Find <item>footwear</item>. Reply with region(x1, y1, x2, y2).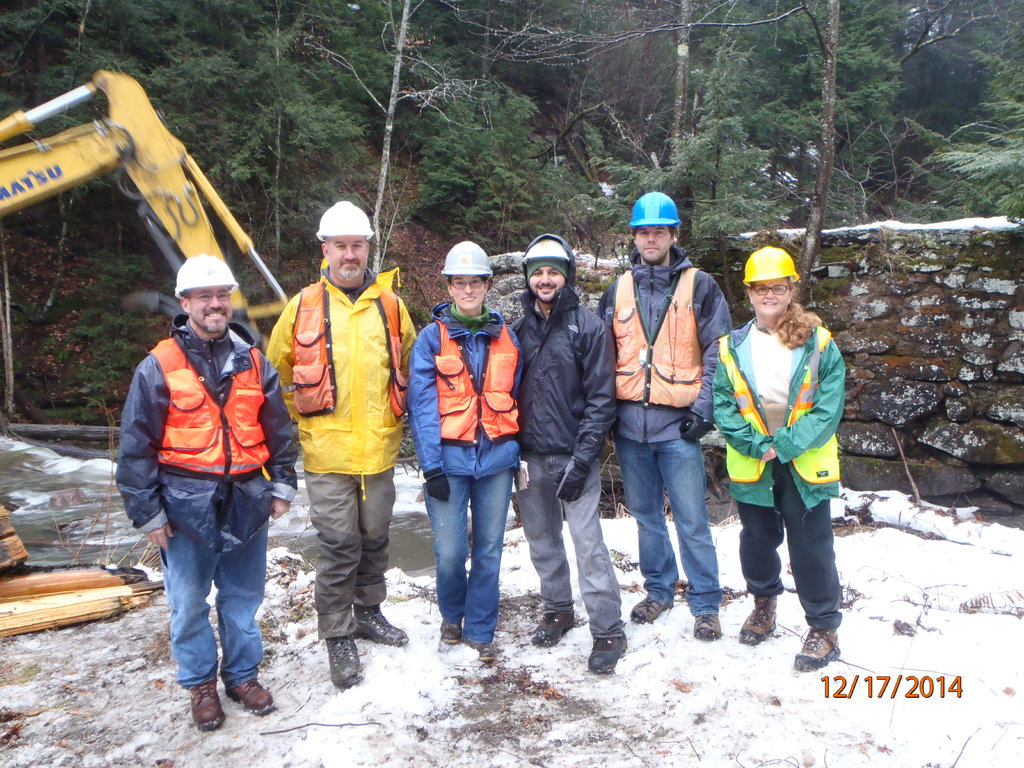
region(738, 598, 778, 643).
